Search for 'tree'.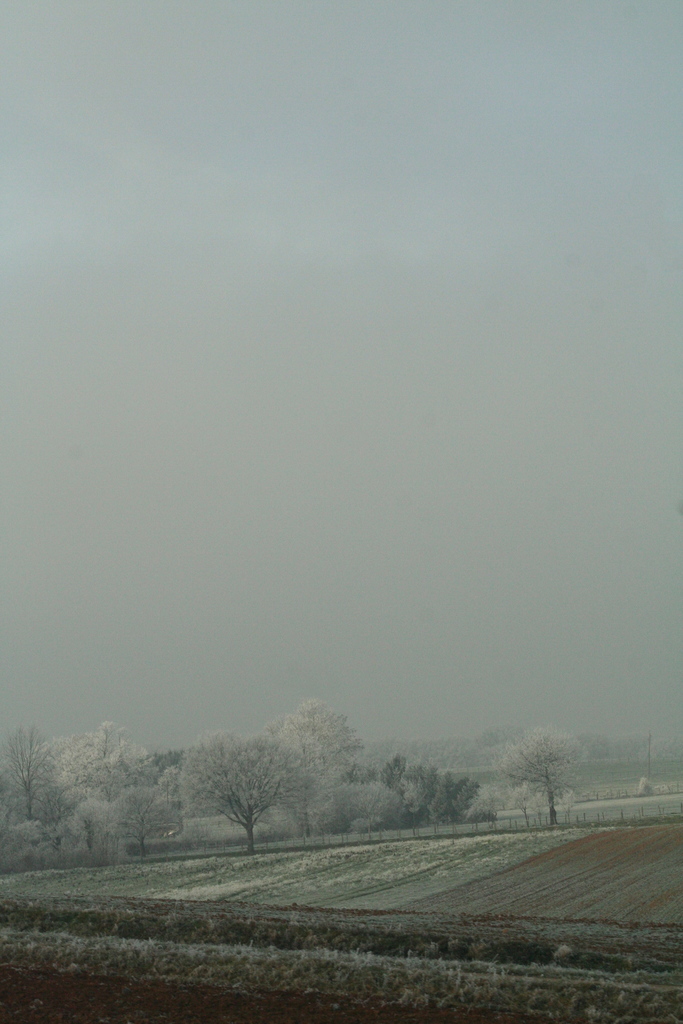
Found at [192, 707, 371, 857].
